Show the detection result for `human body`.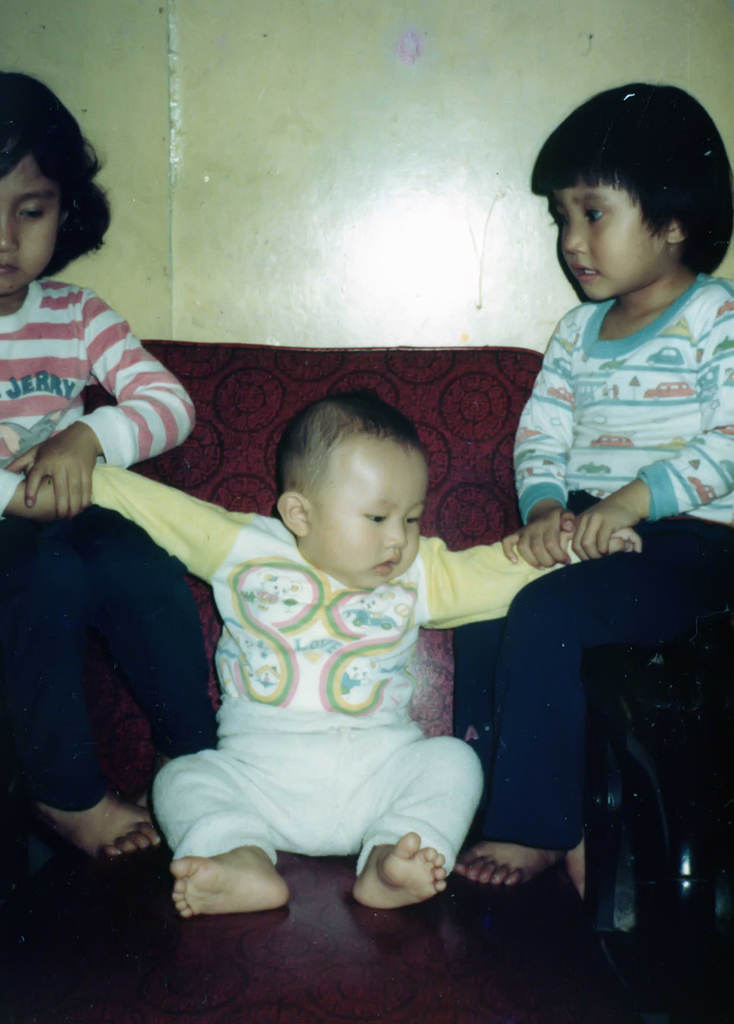
box(453, 271, 733, 904).
